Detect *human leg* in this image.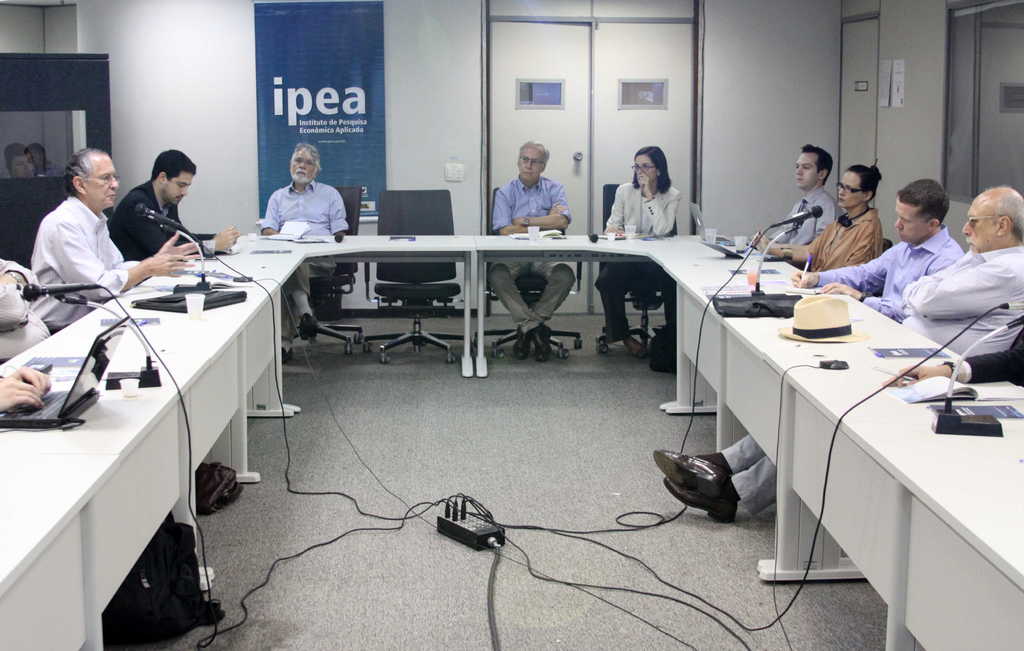
Detection: {"left": 595, "top": 262, "right": 630, "bottom": 341}.
